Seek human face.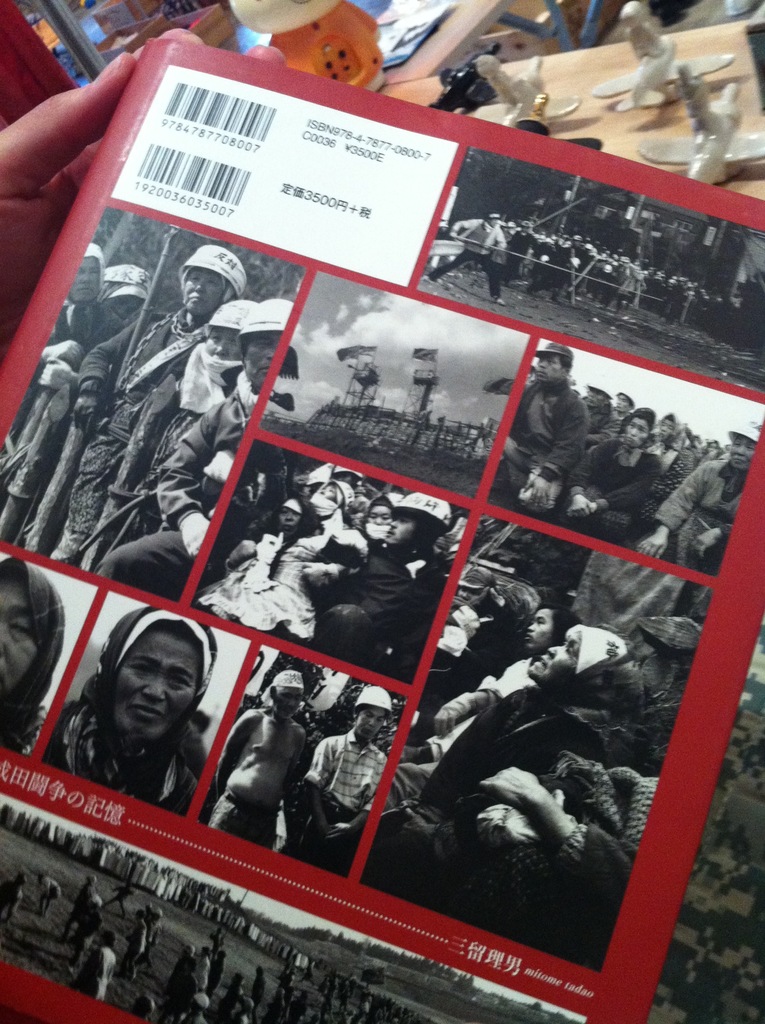
118/637/204/746.
